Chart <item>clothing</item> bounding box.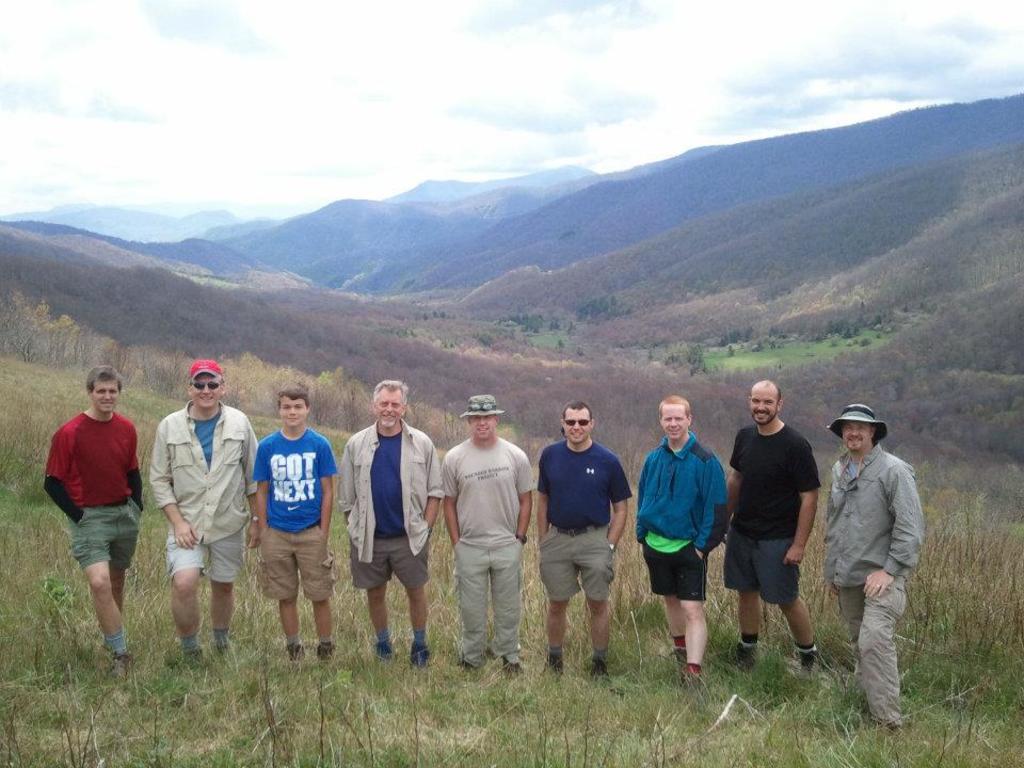
Charted: {"x1": 156, "y1": 402, "x2": 255, "y2": 581}.
